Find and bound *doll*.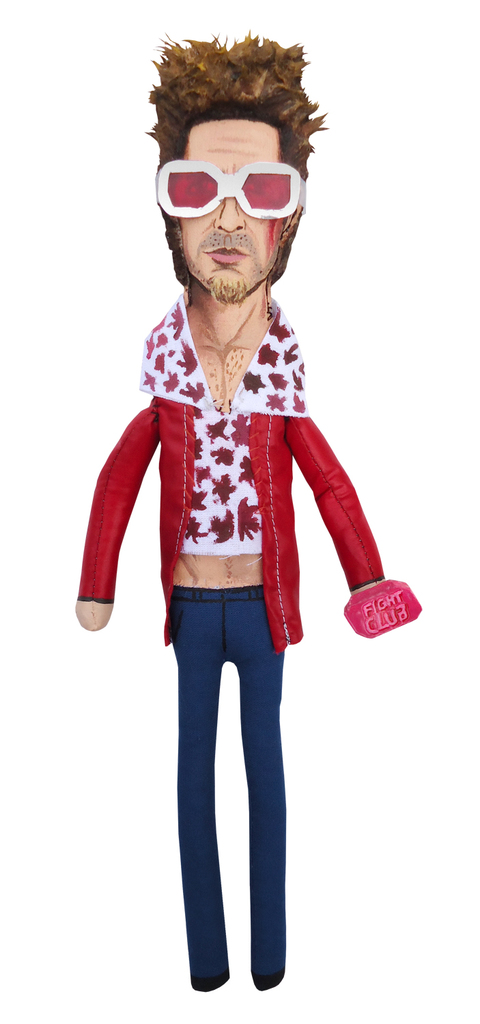
Bound: rect(80, 74, 394, 967).
